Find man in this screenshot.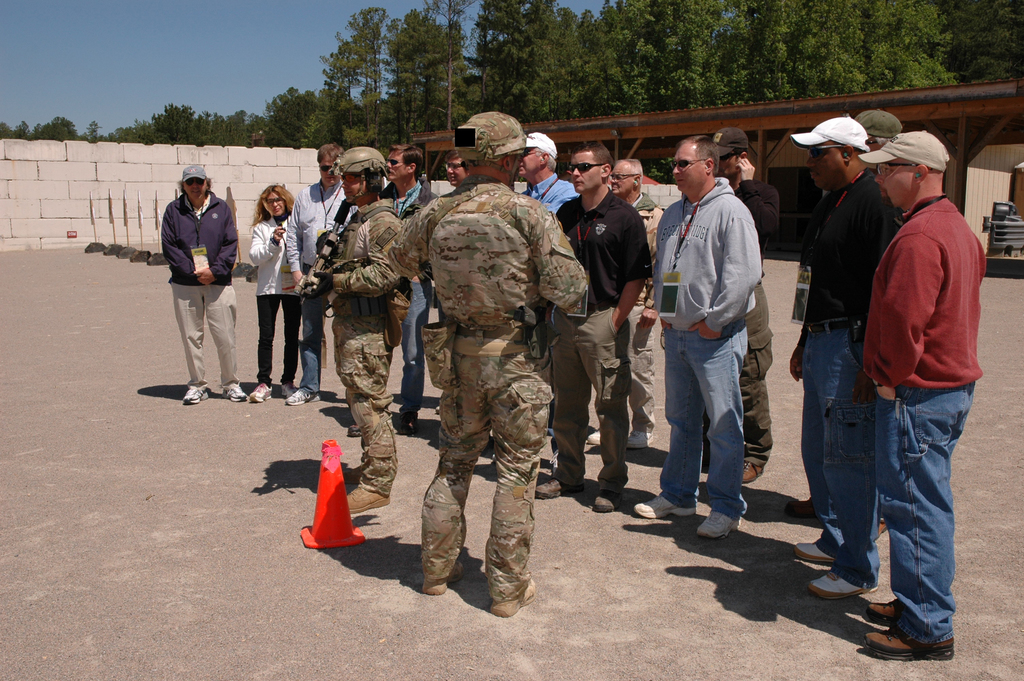
The bounding box for man is 510 131 575 477.
